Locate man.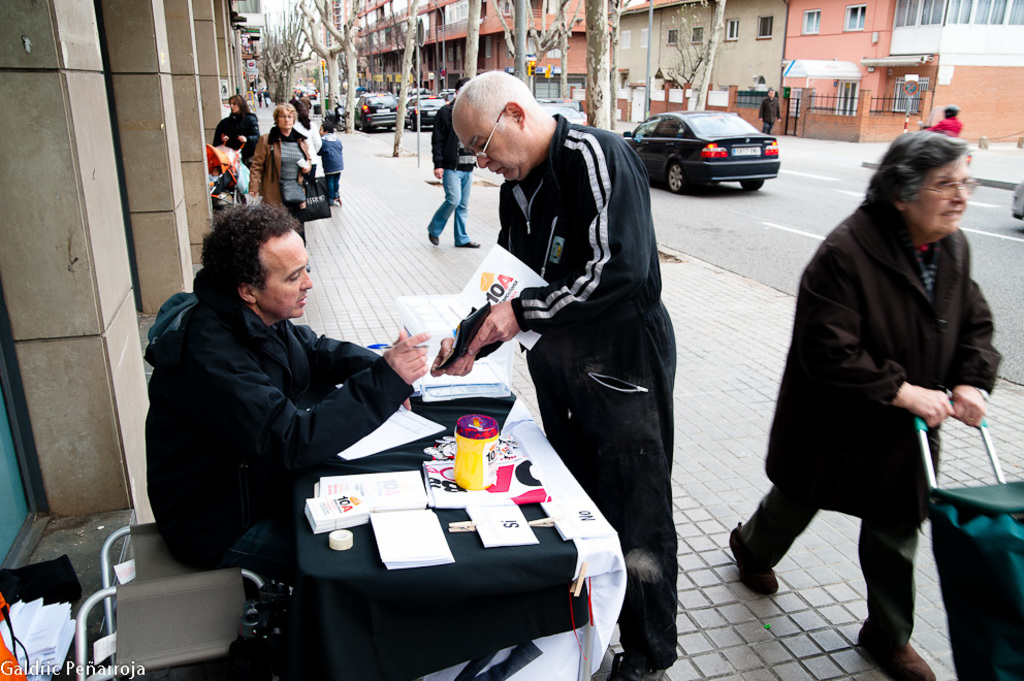
Bounding box: (x1=427, y1=72, x2=483, y2=250).
